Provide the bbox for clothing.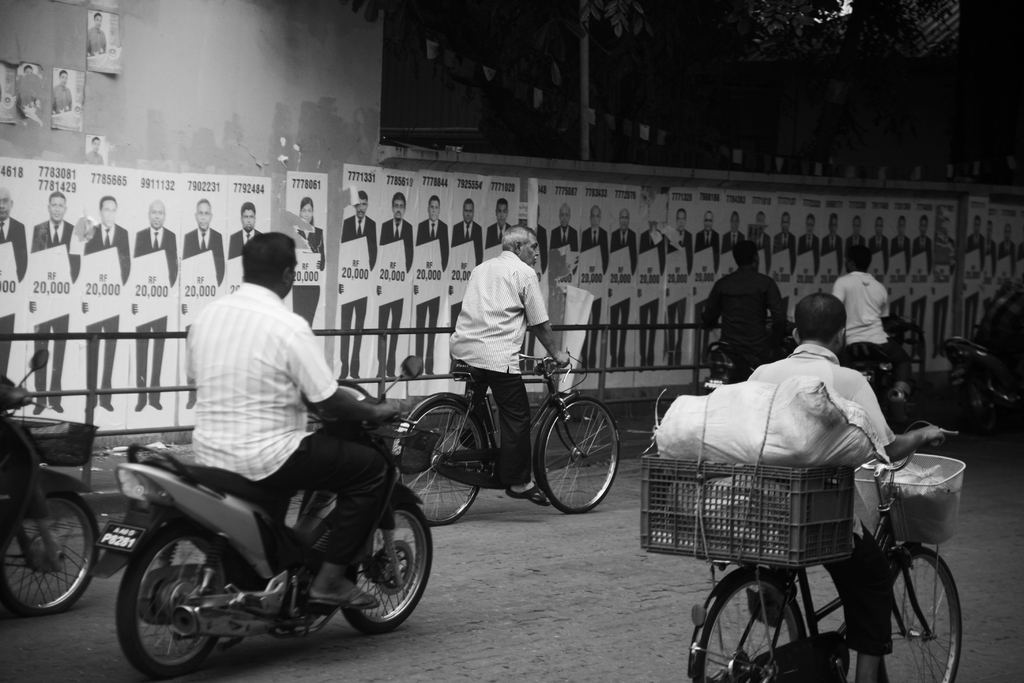
{"left": 697, "top": 227, "right": 722, "bottom": 354}.
